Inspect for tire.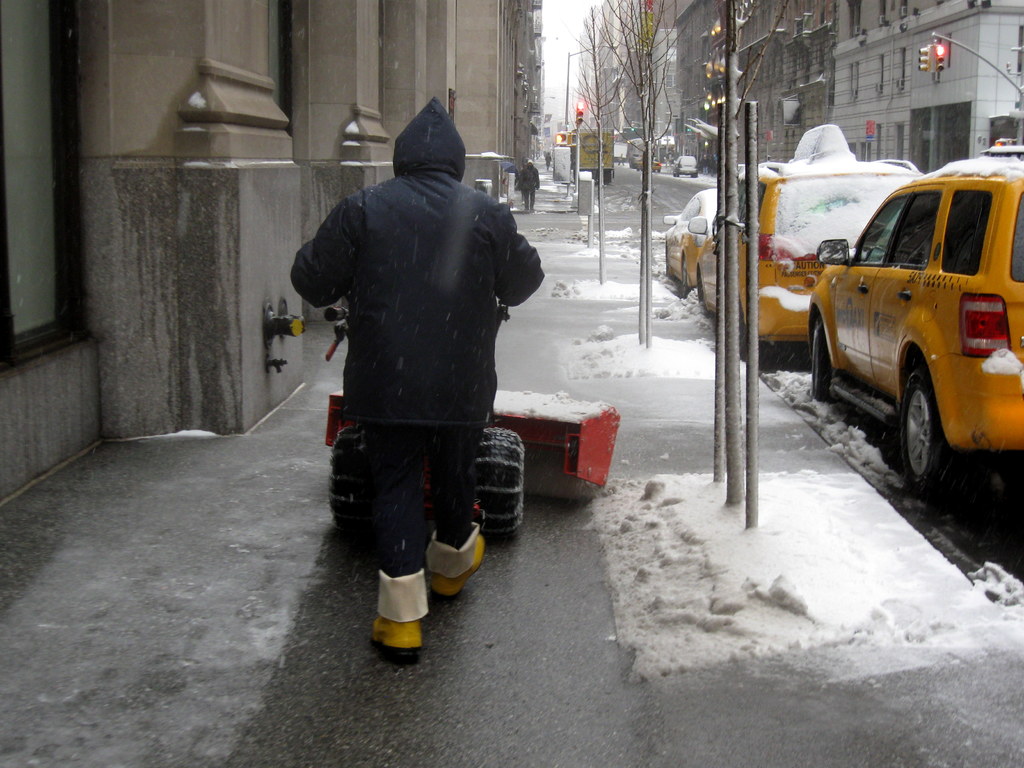
Inspection: 739/303/746/361.
